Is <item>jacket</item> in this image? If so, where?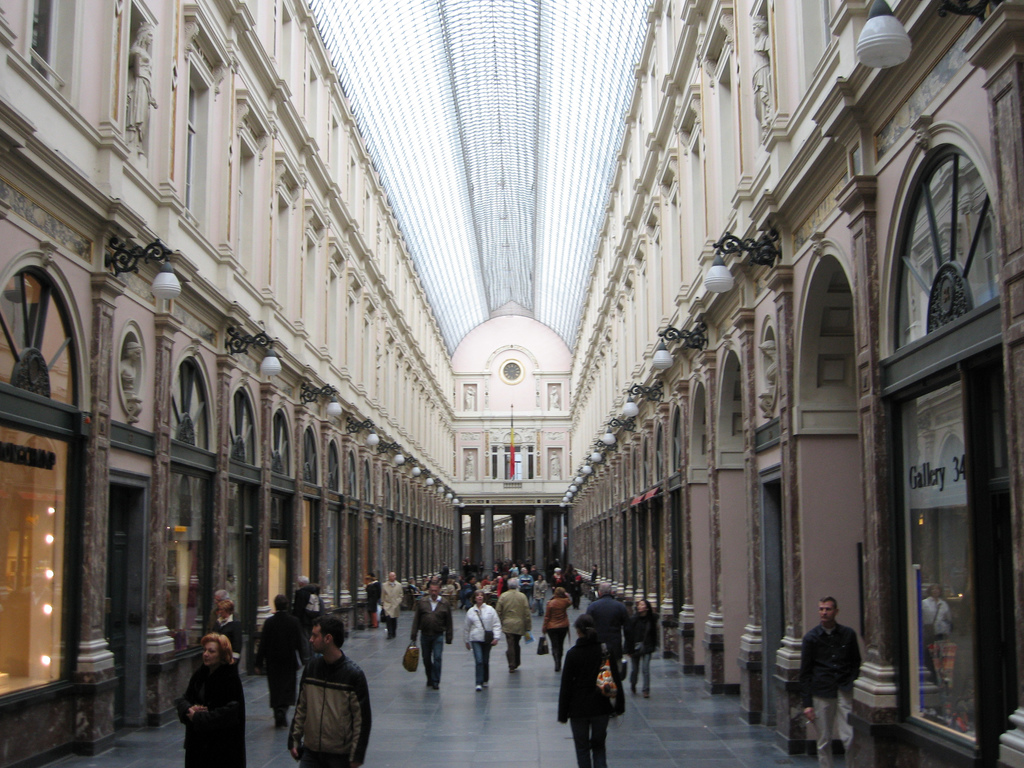
Yes, at <region>494, 587, 536, 633</region>.
